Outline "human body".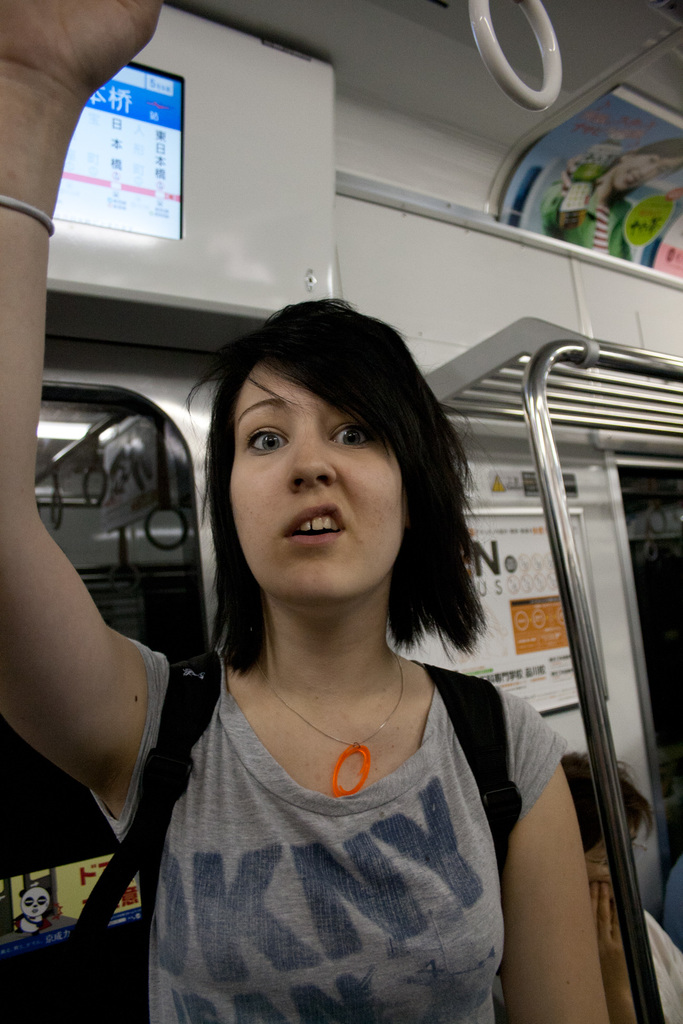
Outline: pyautogui.locateOnScreen(588, 879, 682, 1023).
